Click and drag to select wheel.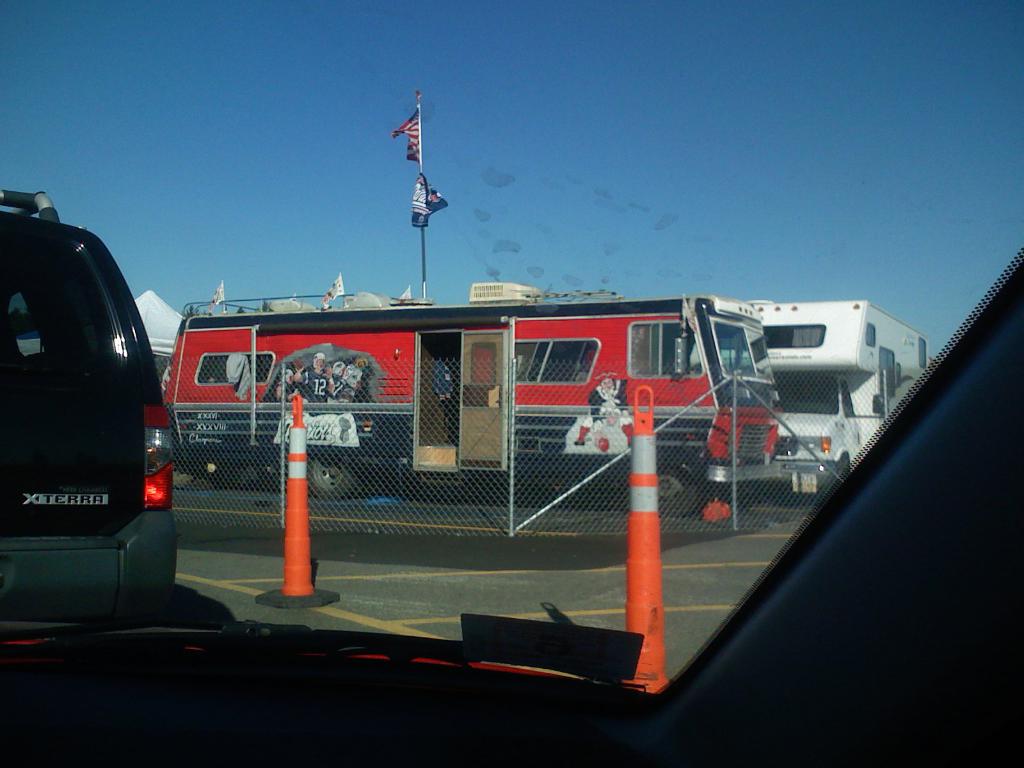
Selection: rect(659, 464, 705, 506).
